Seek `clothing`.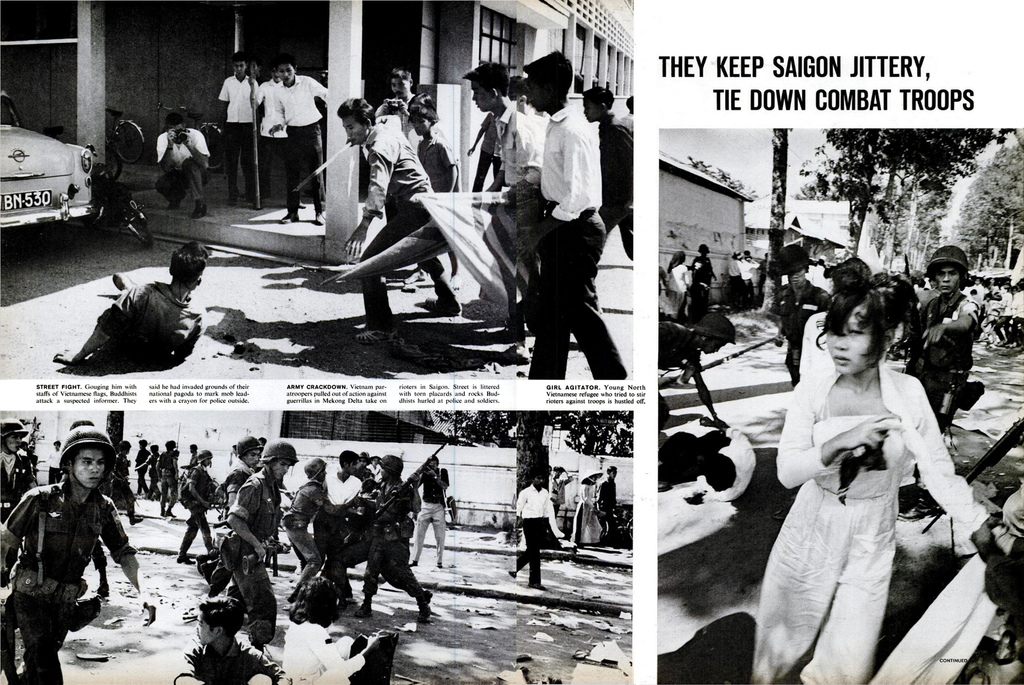
bbox(219, 470, 282, 629).
